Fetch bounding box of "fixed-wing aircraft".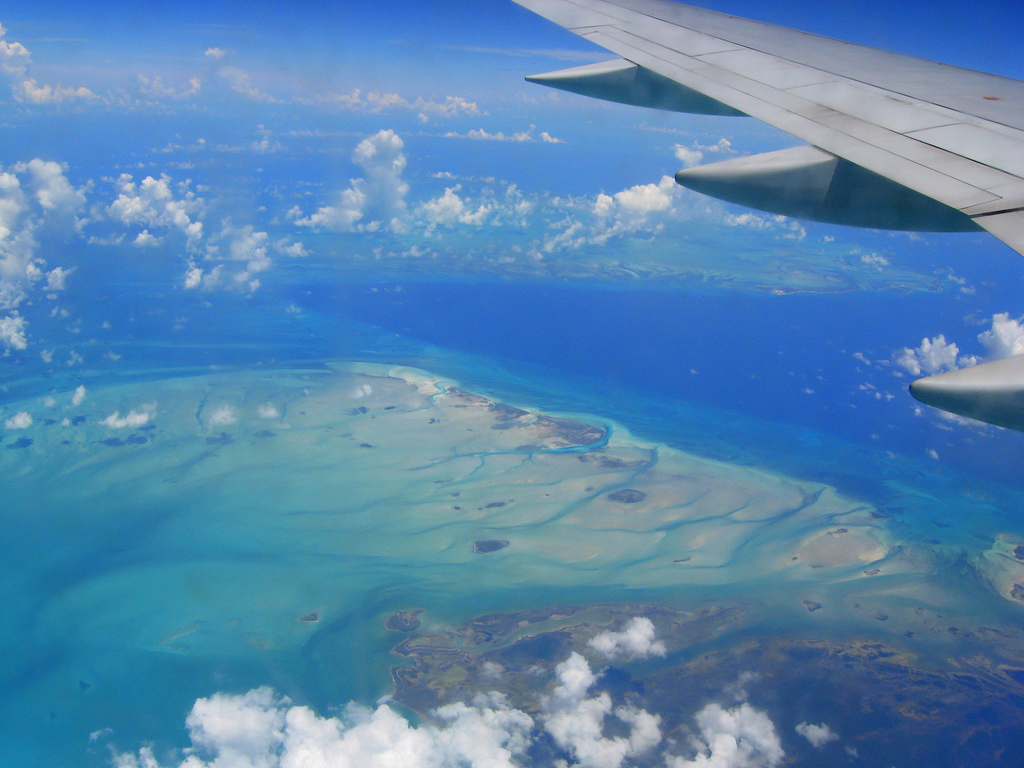
Bbox: {"left": 515, "top": 1, "right": 1023, "bottom": 433}.
